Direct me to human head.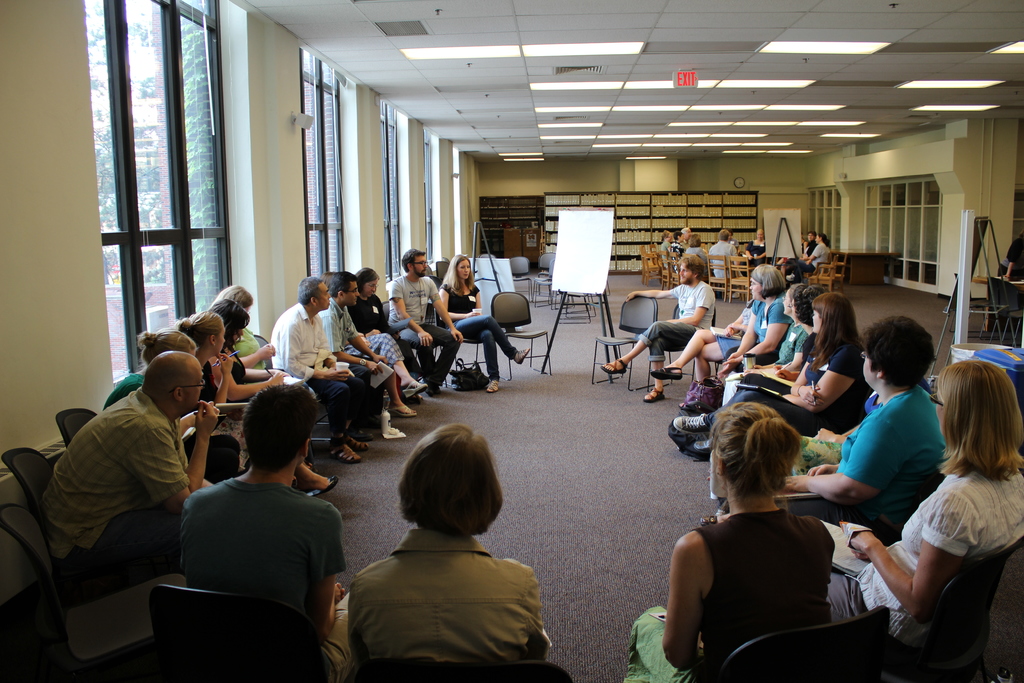
Direction: region(751, 263, 779, 298).
